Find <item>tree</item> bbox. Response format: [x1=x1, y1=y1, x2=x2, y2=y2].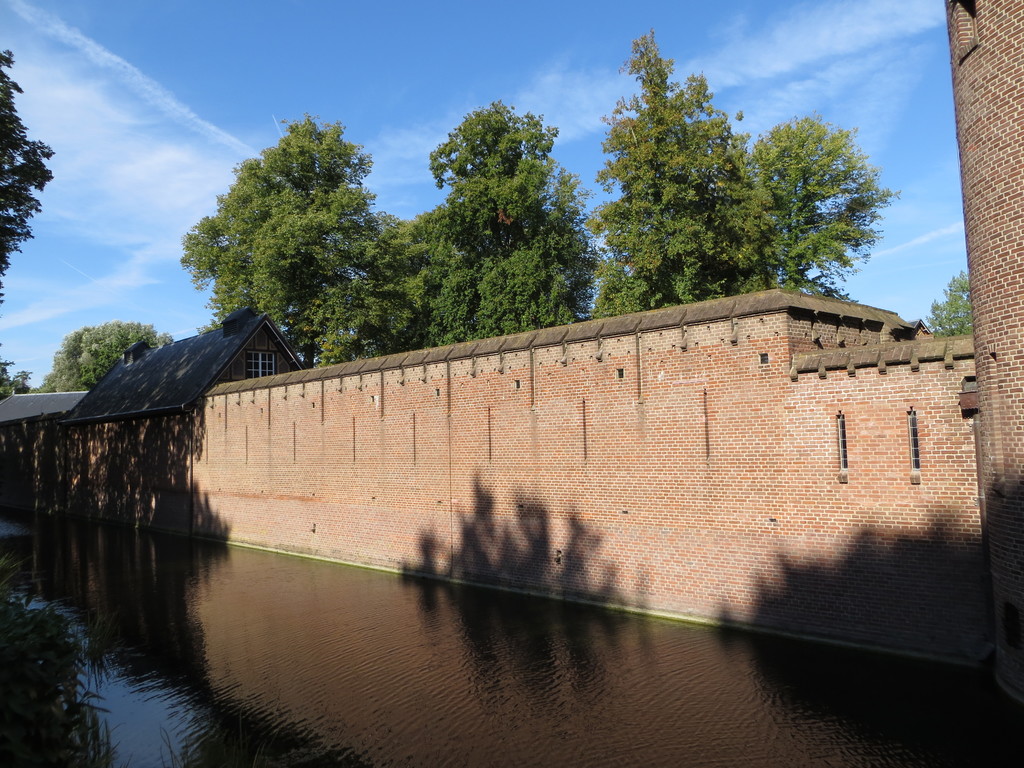
[x1=184, y1=98, x2=405, y2=355].
